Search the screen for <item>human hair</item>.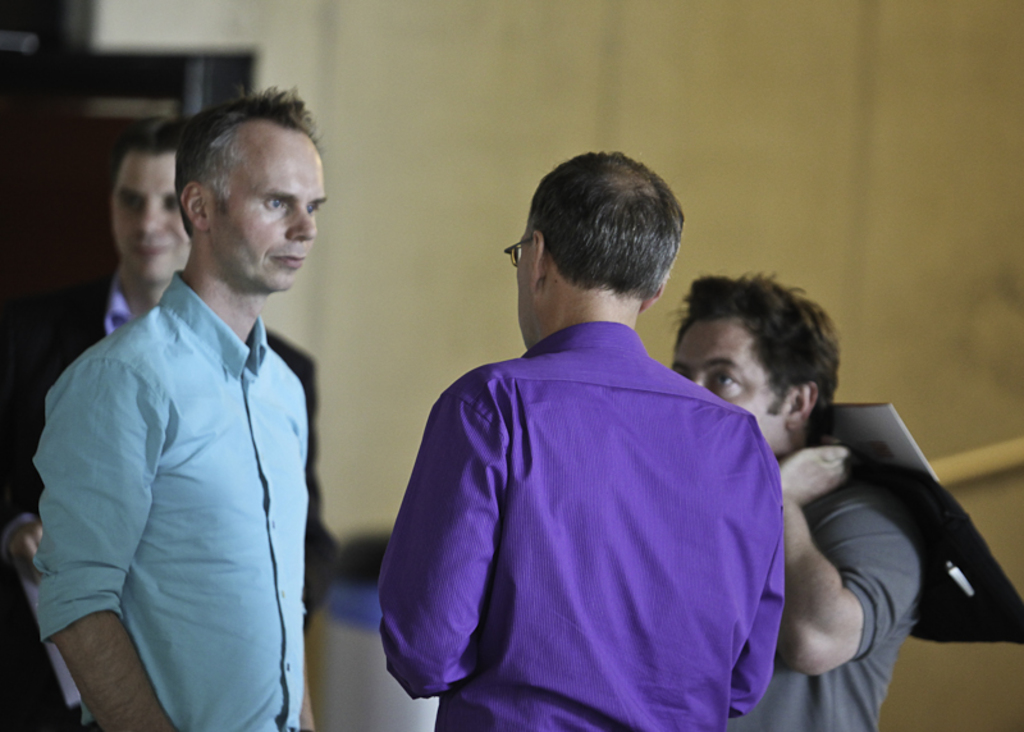
Found at pyautogui.locateOnScreen(507, 154, 687, 324).
